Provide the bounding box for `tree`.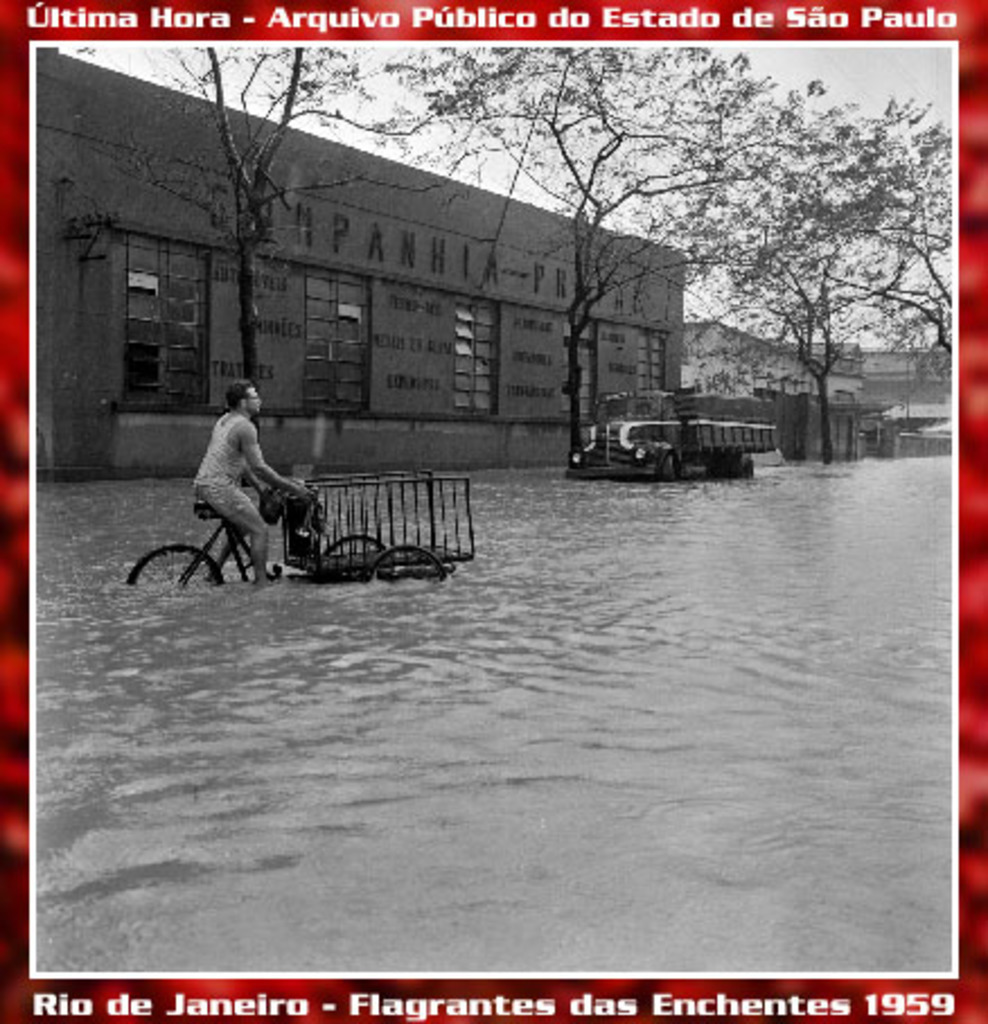
[x1=647, y1=70, x2=959, y2=460].
